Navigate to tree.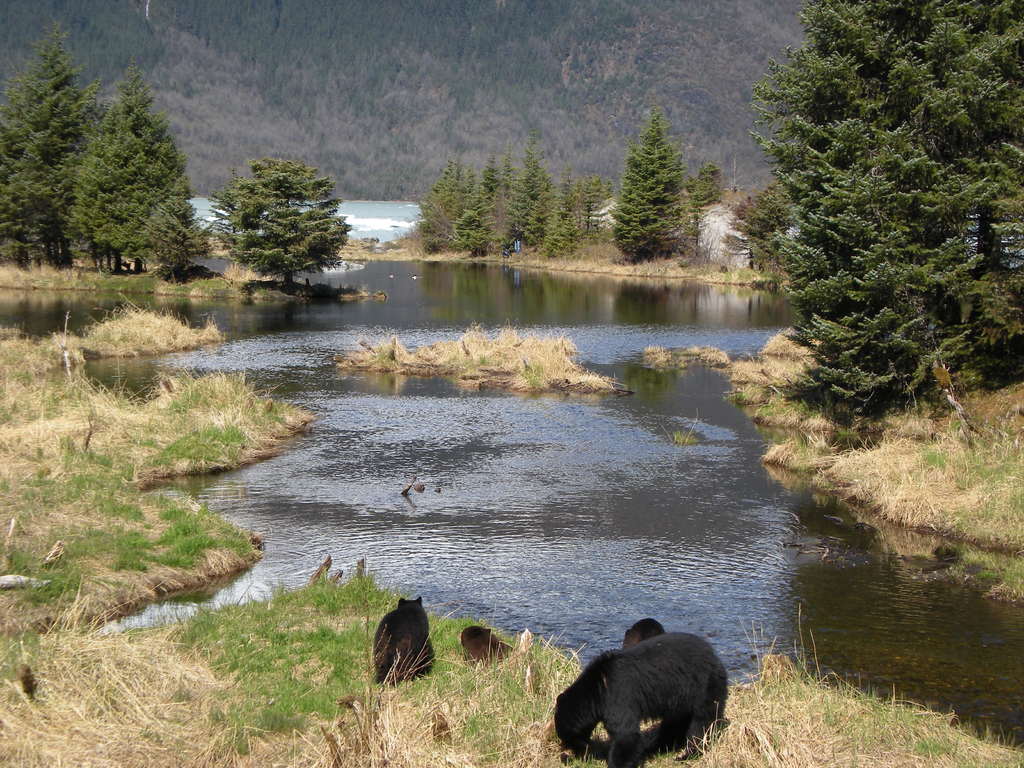
Navigation target: region(0, 17, 90, 273).
